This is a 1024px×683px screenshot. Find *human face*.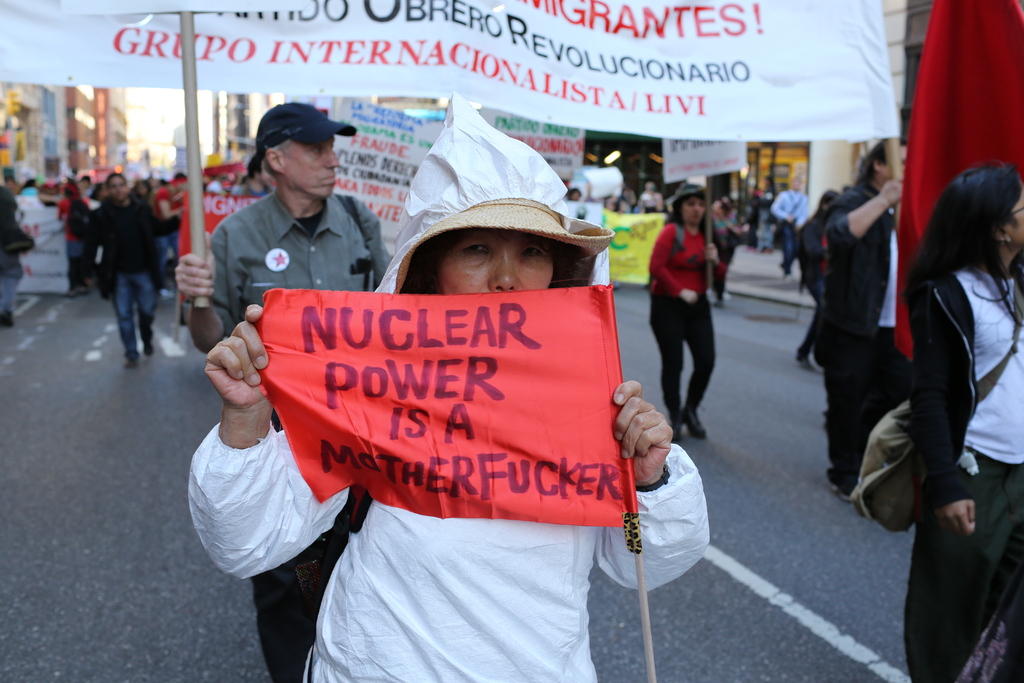
Bounding box: pyautogui.locateOnScreen(881, 143, 908, 186).
